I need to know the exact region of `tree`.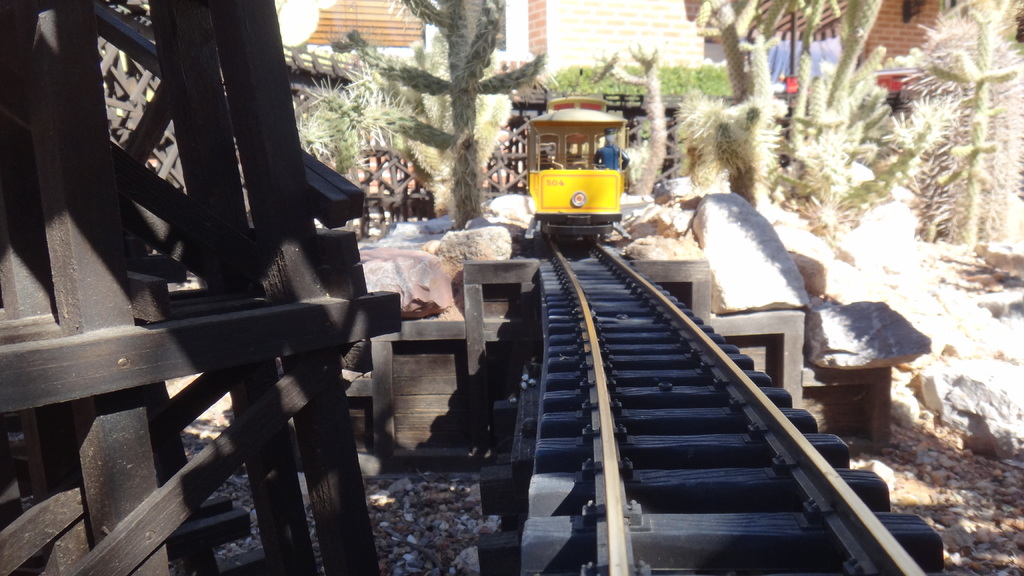
Region: detection(324, 29, 407, 99).
